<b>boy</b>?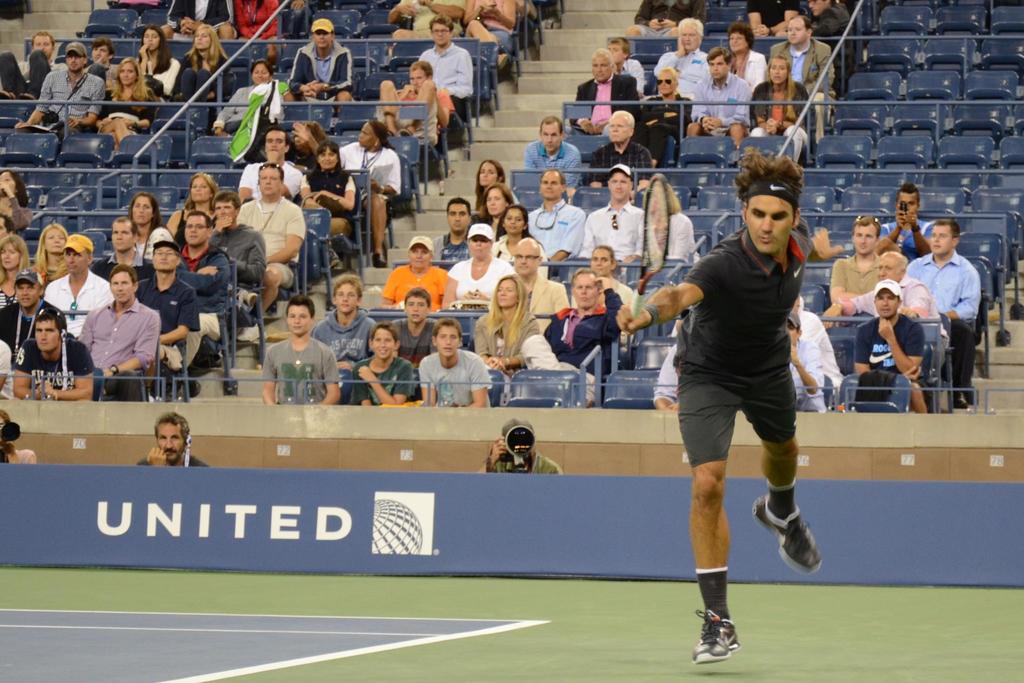
(x1=351, y1=323, x2=415, y2=408)
